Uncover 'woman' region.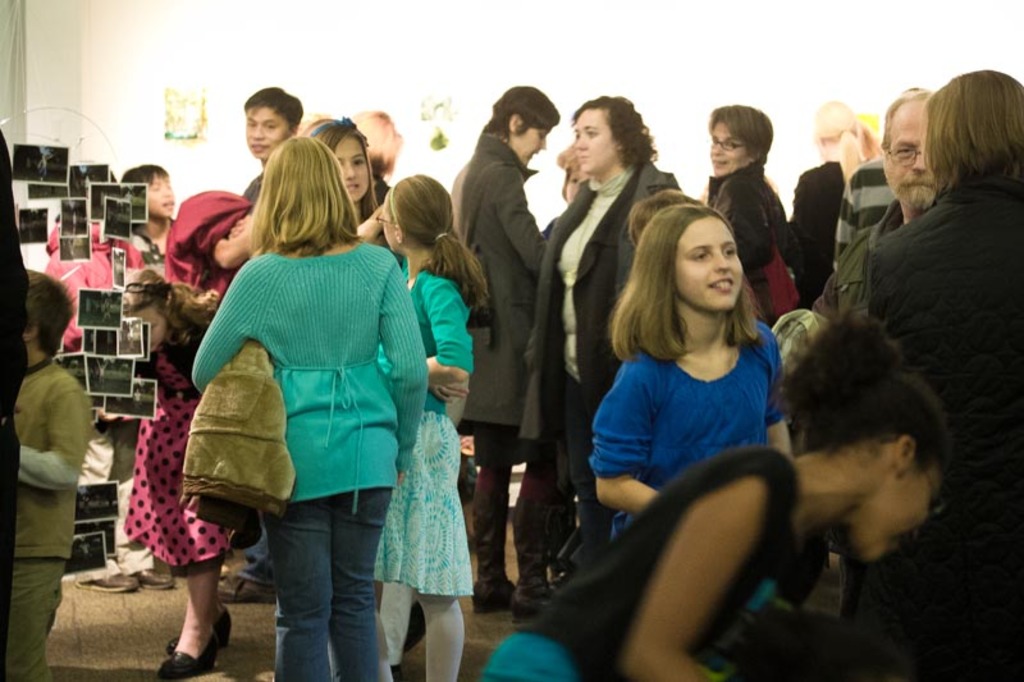
Uncovered: x1=691 y1=99 x2=788 y2=334.
